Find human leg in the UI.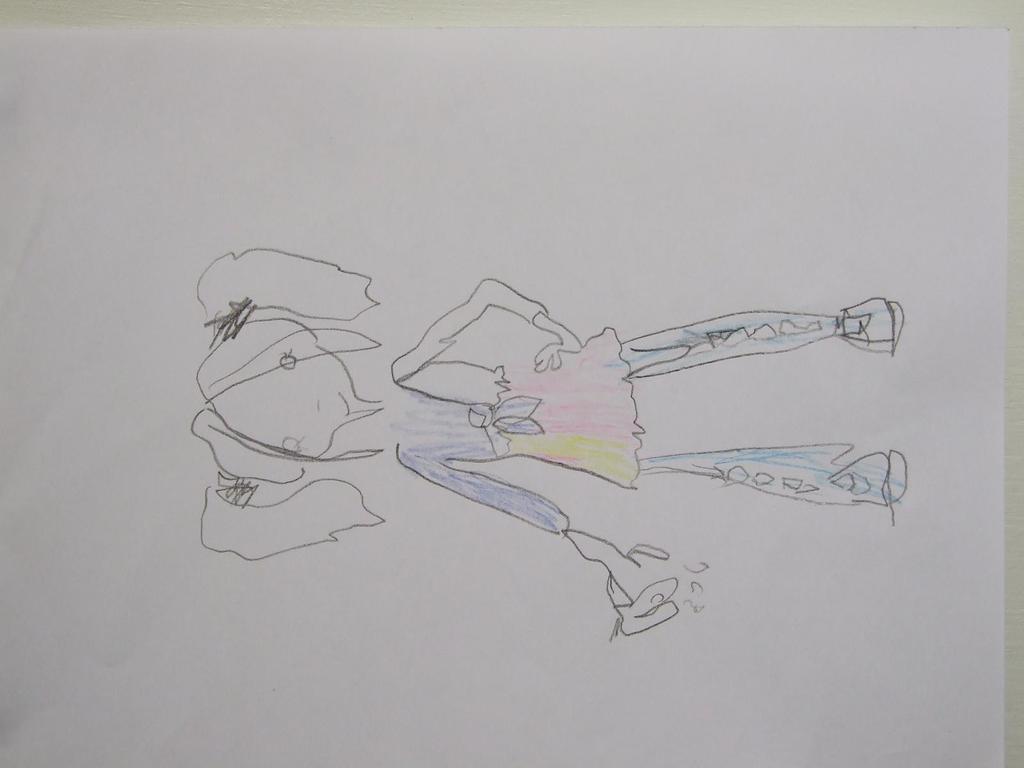
UI element at x1=637, y1=441, x2=914, y2=509.
